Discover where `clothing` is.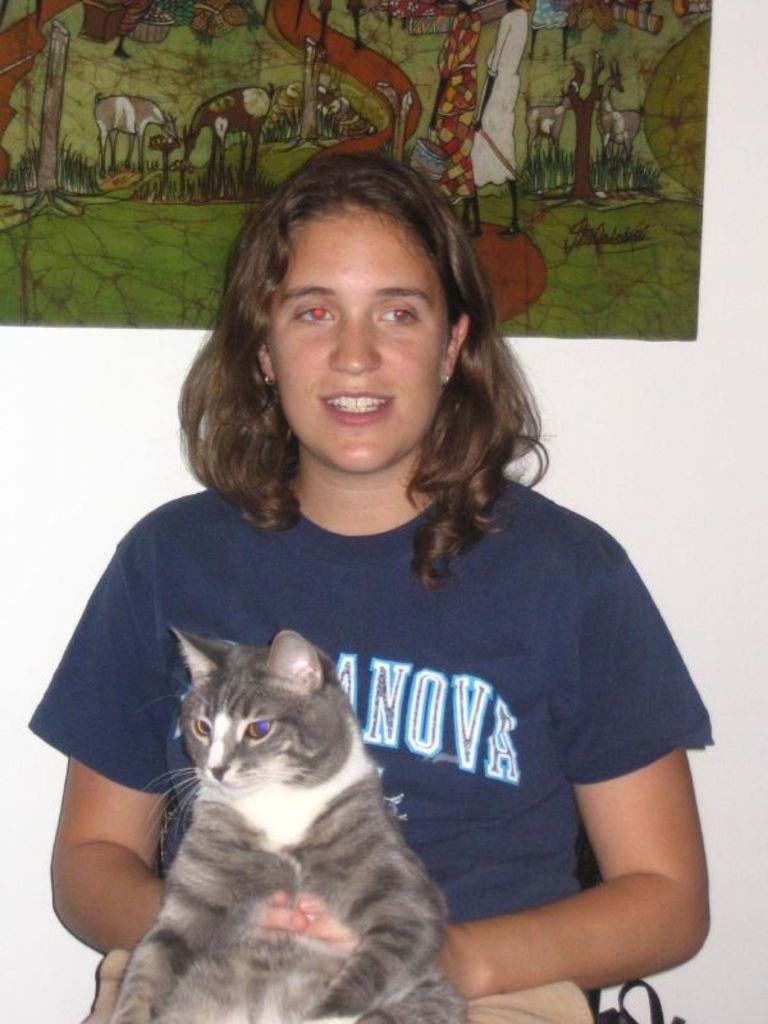
Discovered at l=63, t=417, r=704, b=987.
